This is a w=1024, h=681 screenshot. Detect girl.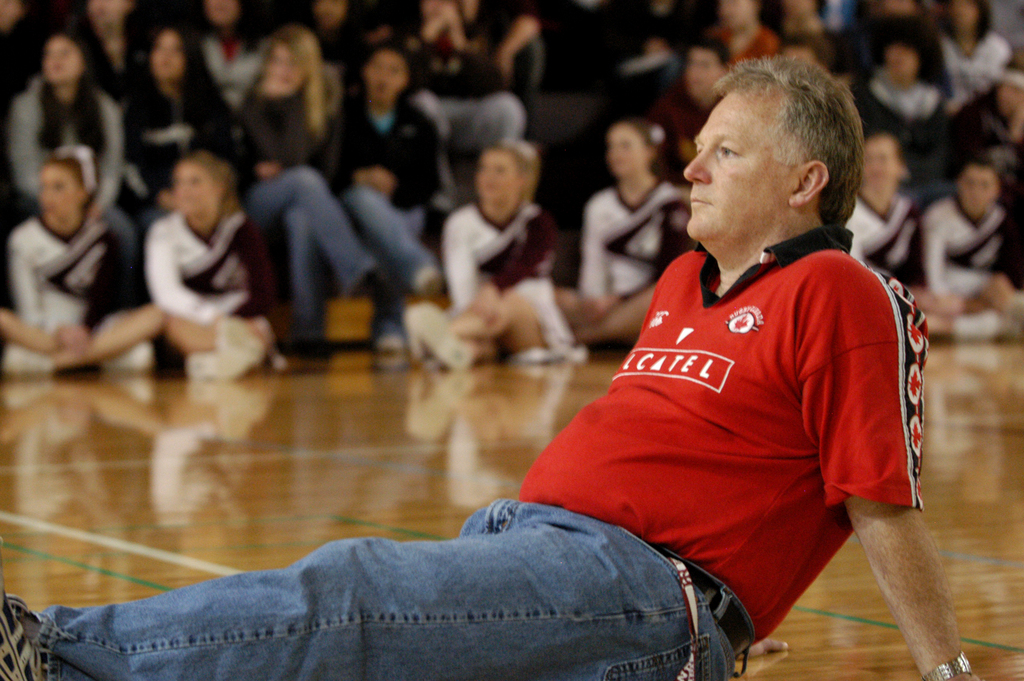
box(127, 24, 245, 228).
